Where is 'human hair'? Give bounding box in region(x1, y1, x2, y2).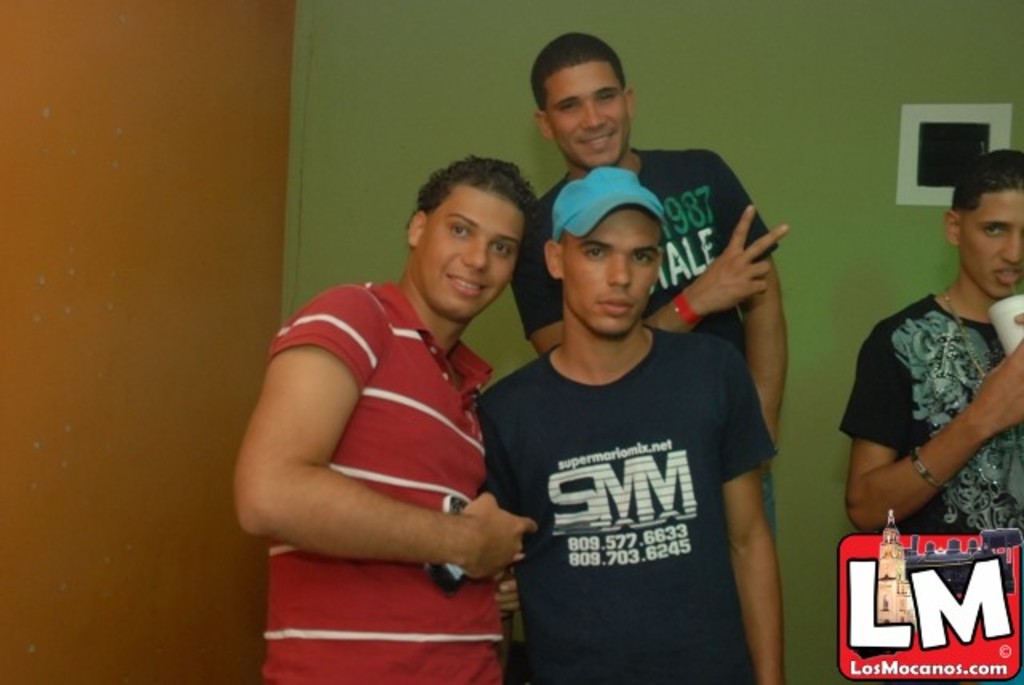
region(406, 150, 544, 253).
